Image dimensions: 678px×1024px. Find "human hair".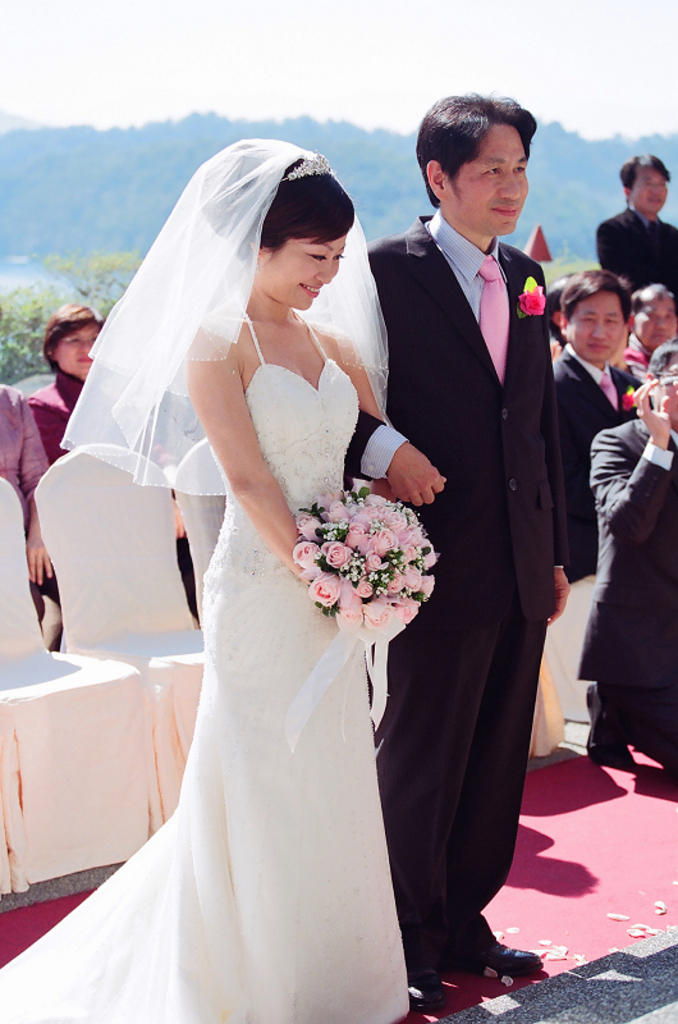
rect(40, 293, 102, 358).
